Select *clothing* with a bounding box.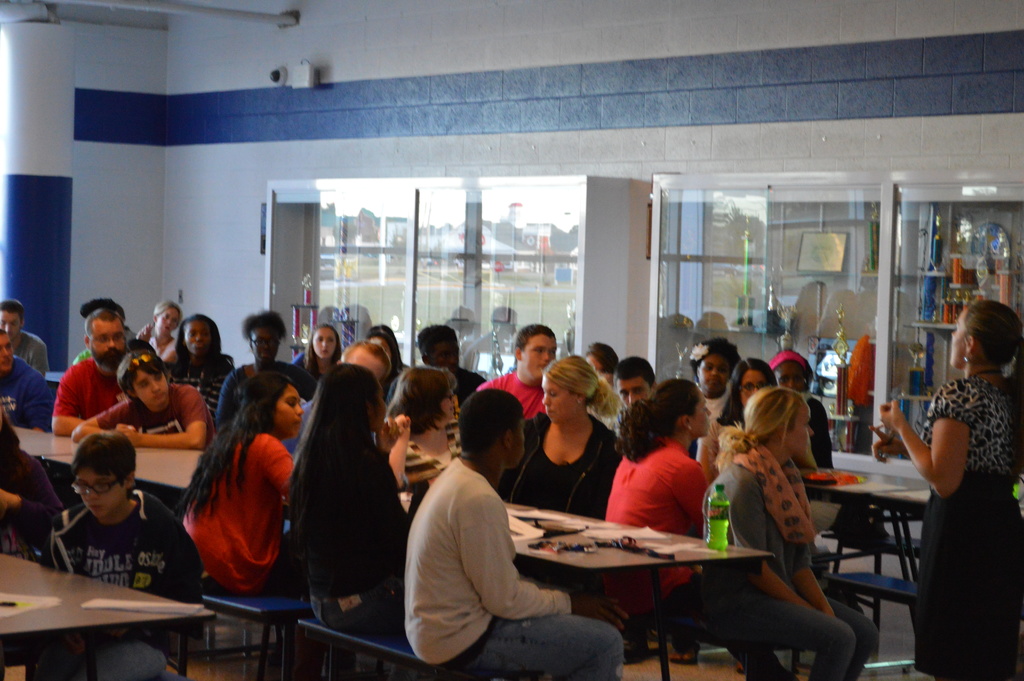
[915, 370, 1021, 680].
